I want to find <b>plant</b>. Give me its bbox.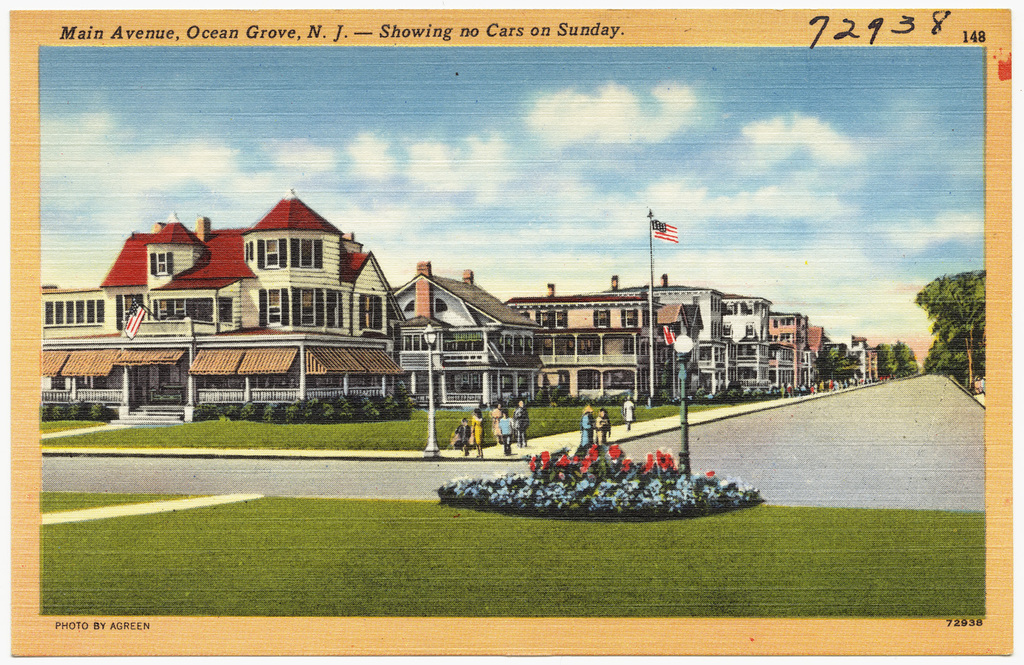
x1=367, y1=387, x2=393, y2=419.
